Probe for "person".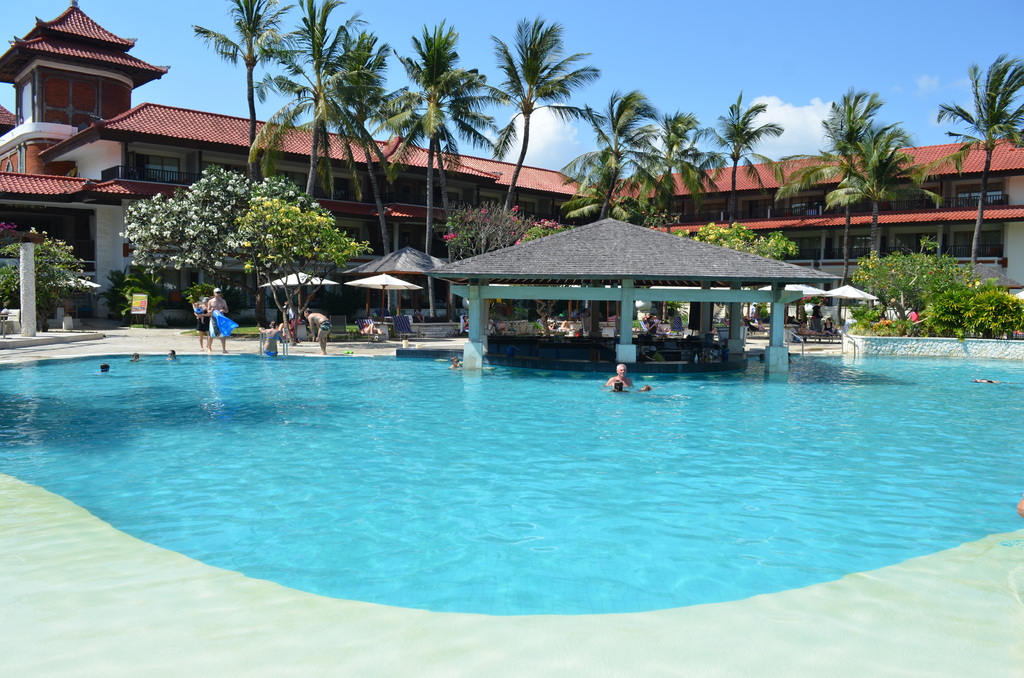
Probe result: bbox=(194, 297, 209, 348).
